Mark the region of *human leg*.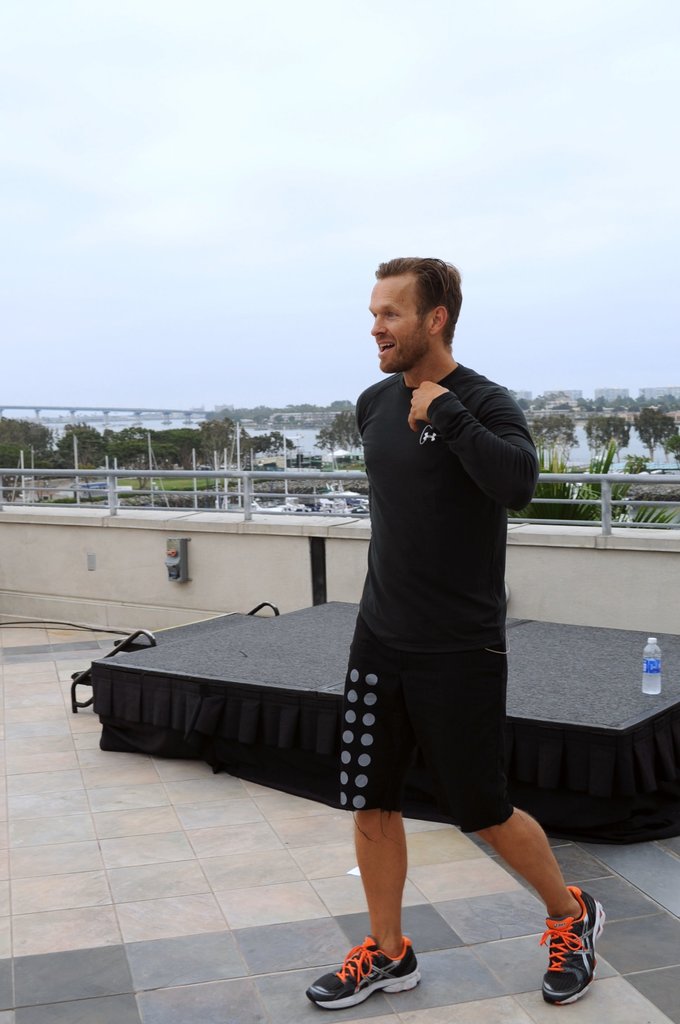
Region: [left=307, top=809, right=414, bottom=994].
